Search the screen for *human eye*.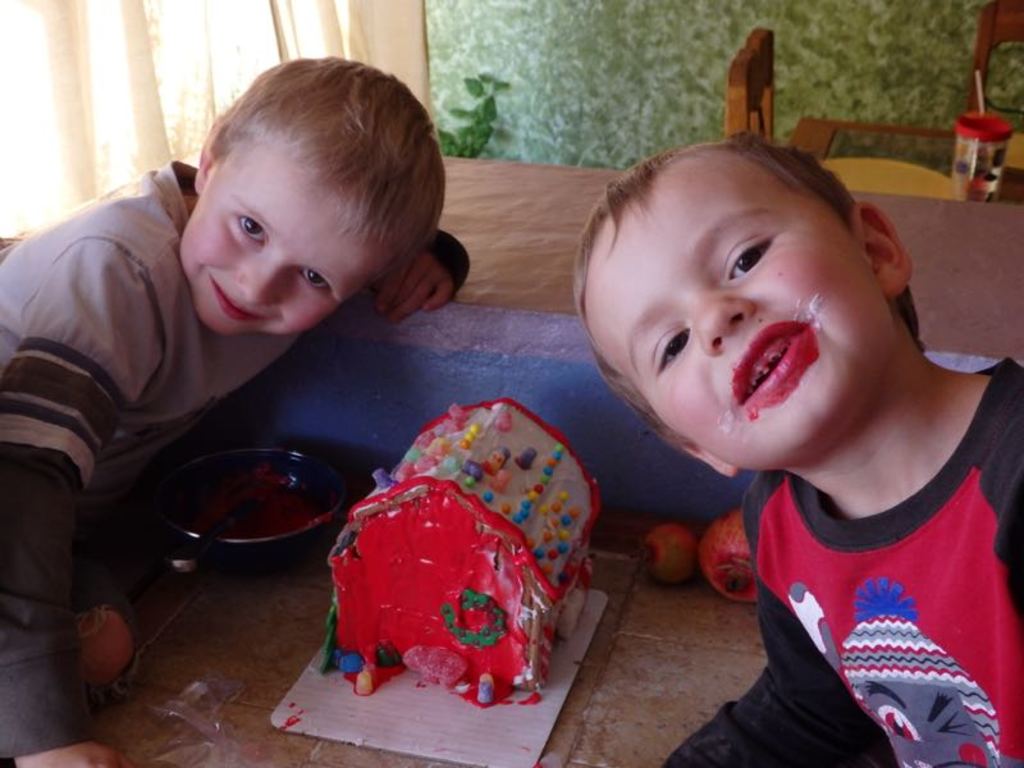
Found at (648,319,691,375).
